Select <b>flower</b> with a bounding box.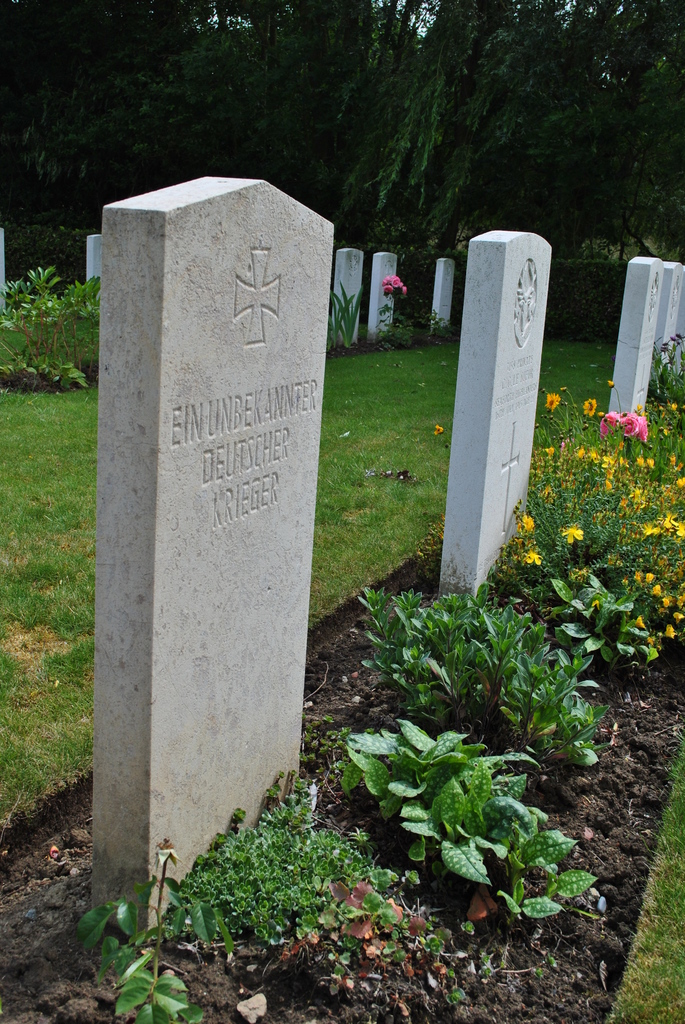
BBox(544, 390, 565, 416).
